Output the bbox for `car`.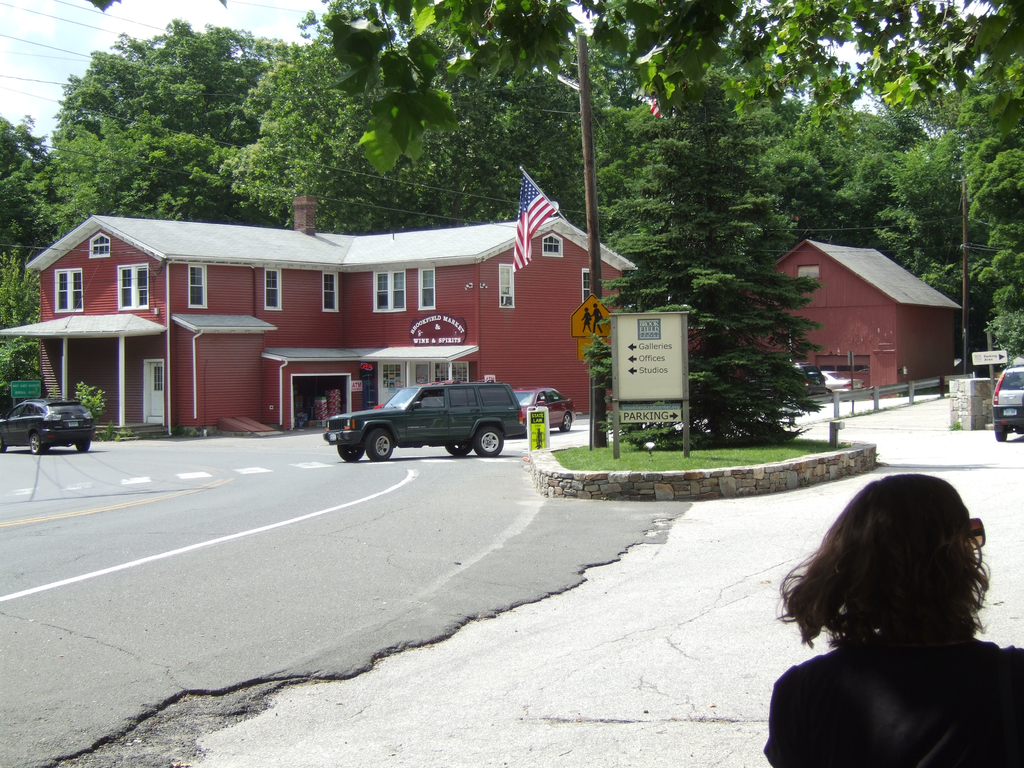
left=0, top=398, right=91, bottom=452.
